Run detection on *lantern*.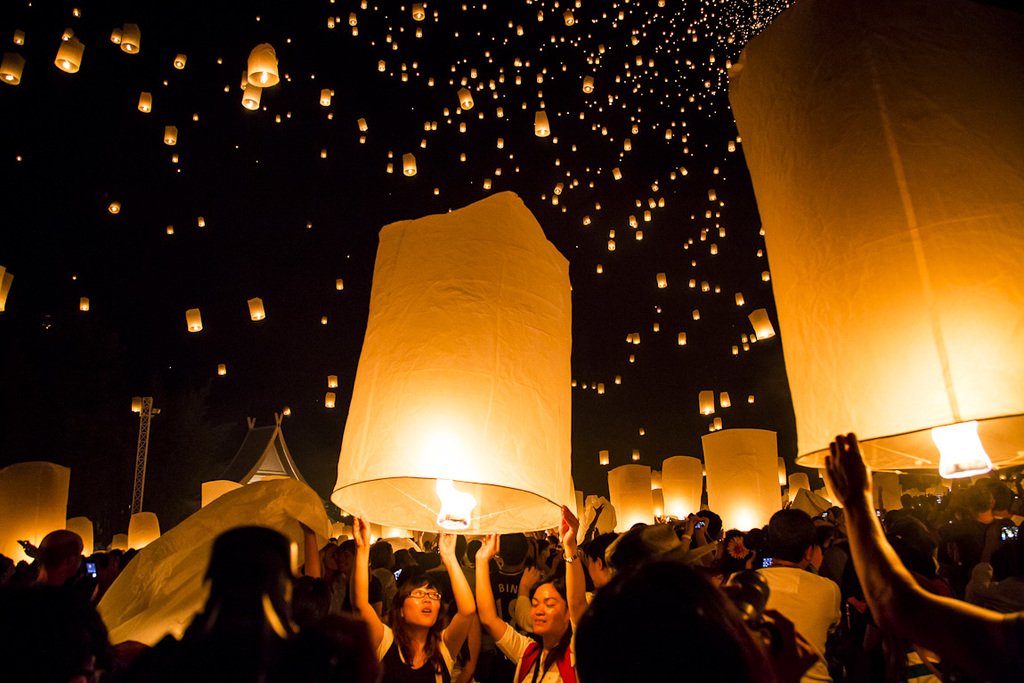
Result: [719,0,1023,479].
